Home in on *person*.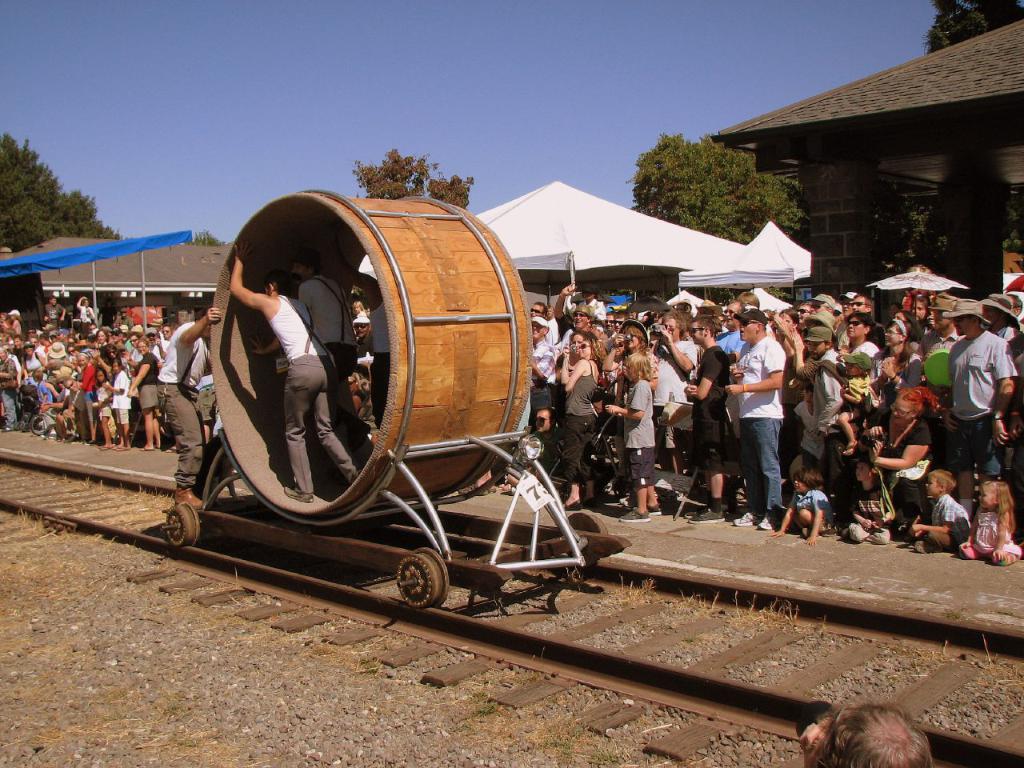
Homed in at {"left": 222, "top": 232, "right": 366, "bottom": 512}.
